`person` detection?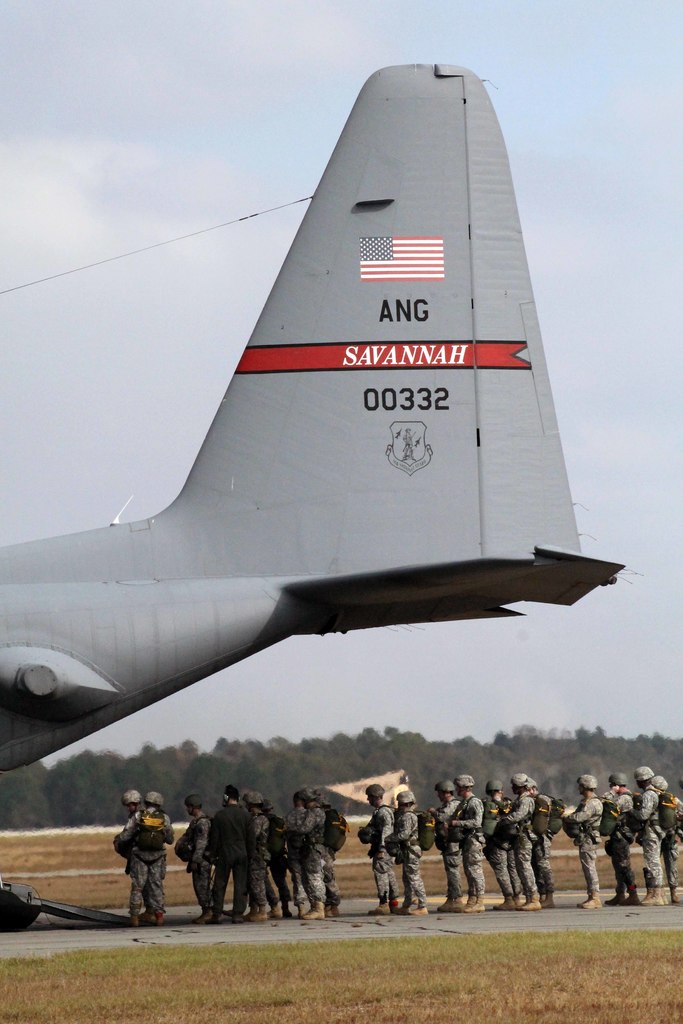
locate(111, 793, 169, 931)
